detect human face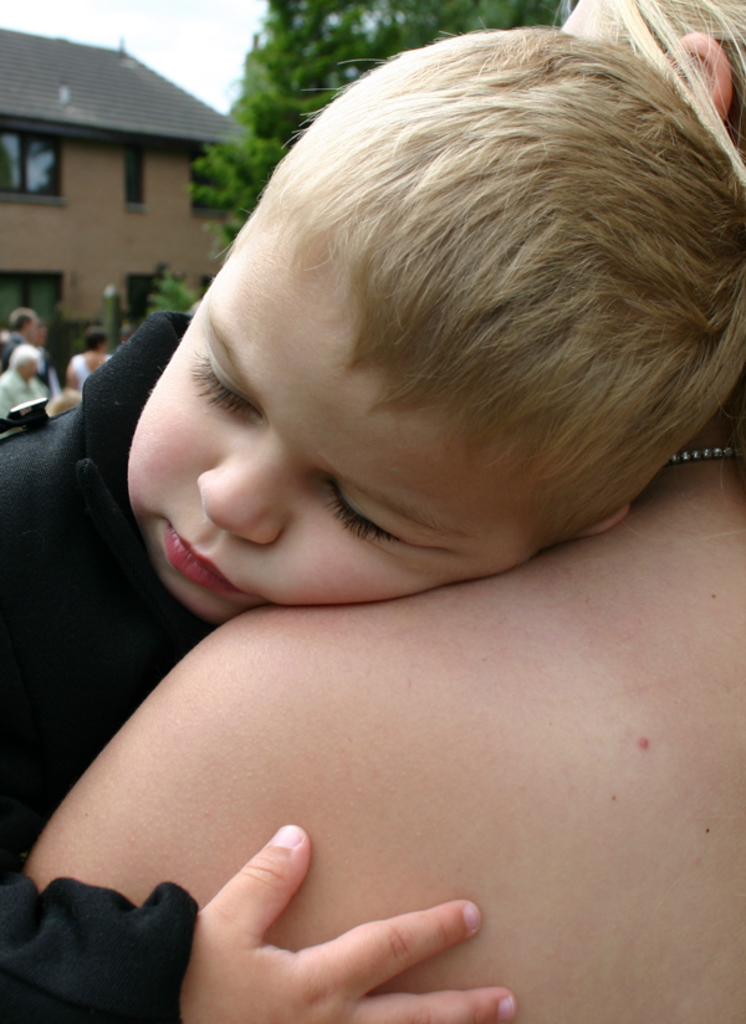
{"left": 26, "top": 363, "right": 41, "bottom": 379}
